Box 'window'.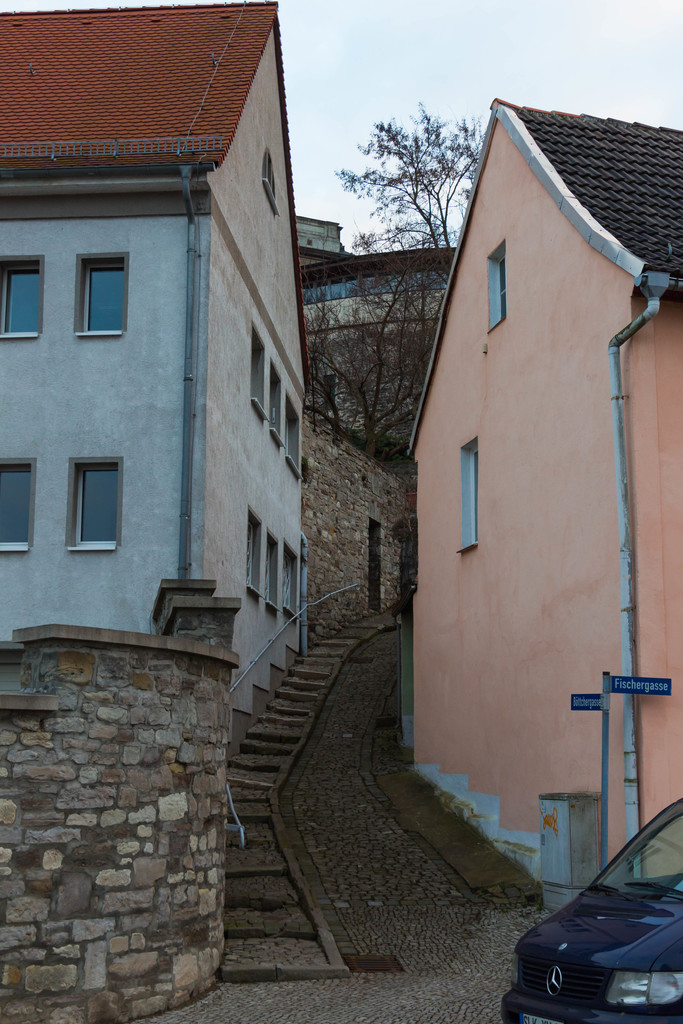
(x1=49, y1=440, x2=110, y2=554).
